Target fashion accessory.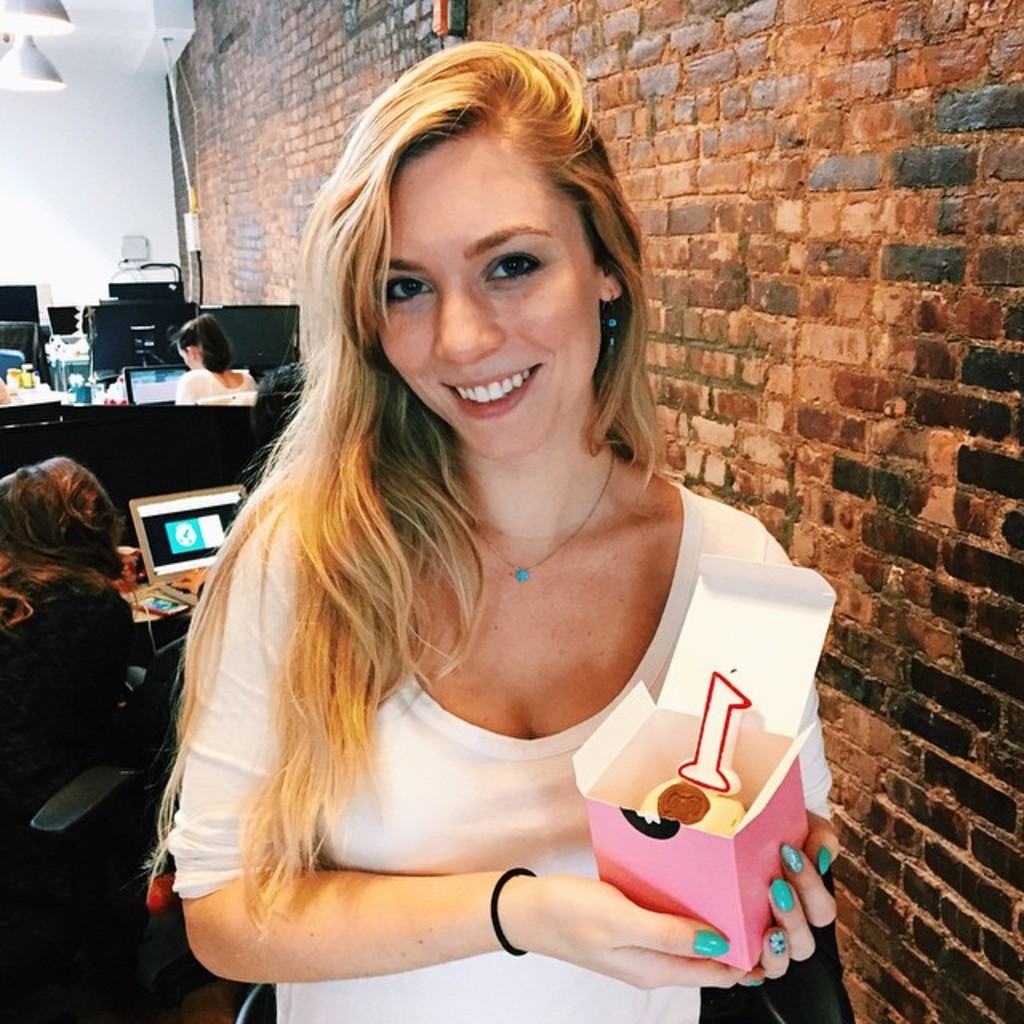
Target region: [left=605, top=290, right=618, bottom=344].
